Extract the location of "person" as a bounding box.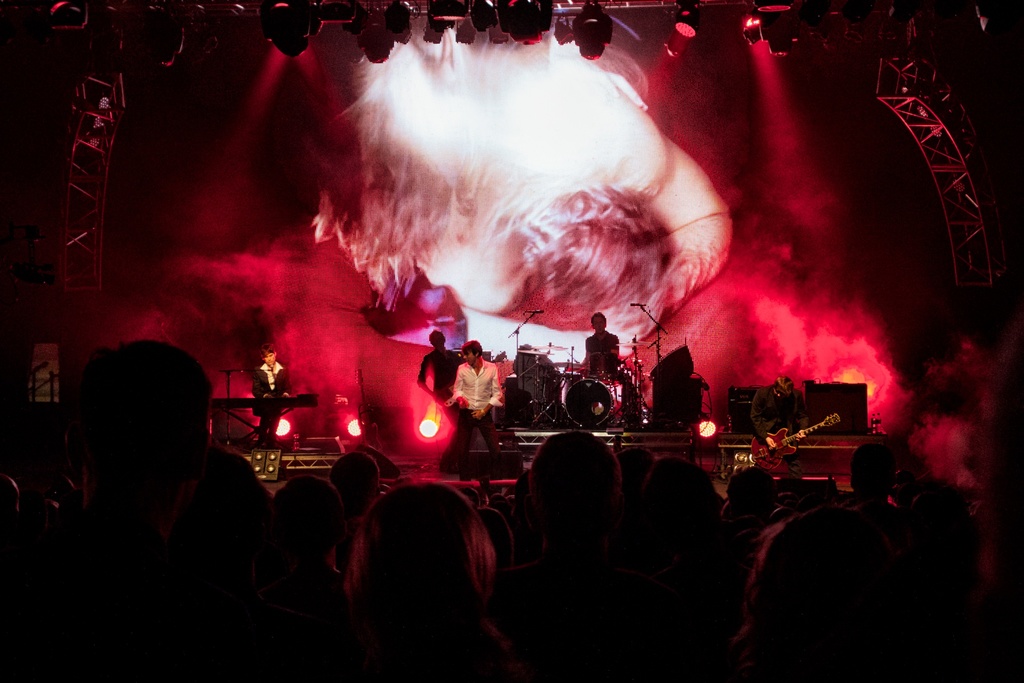
x1=447, y1=342, x2=500, y2=458.
